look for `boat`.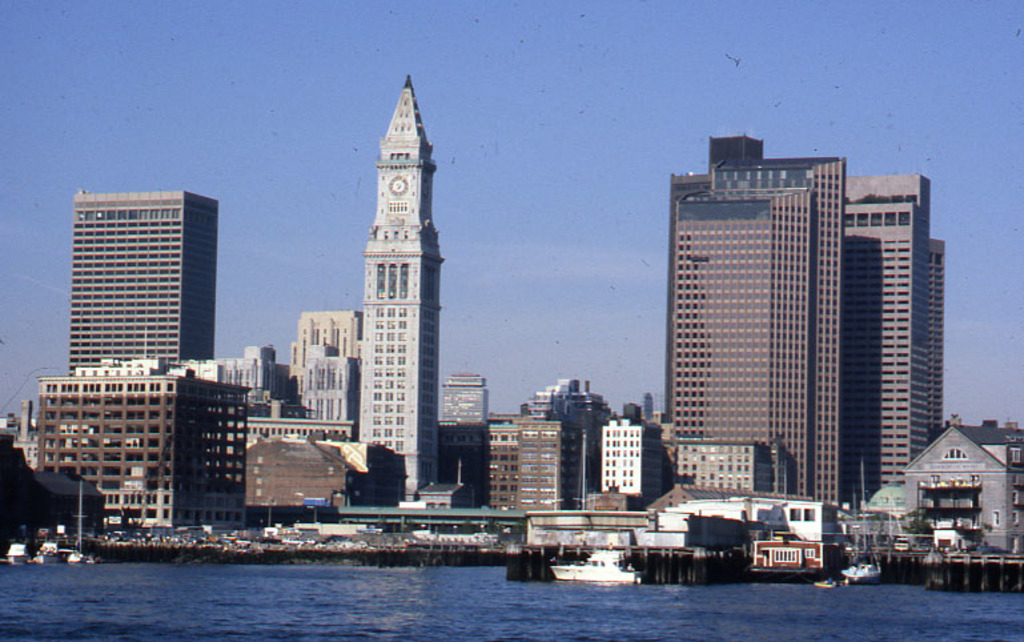
Found: (814,577,838,589).
